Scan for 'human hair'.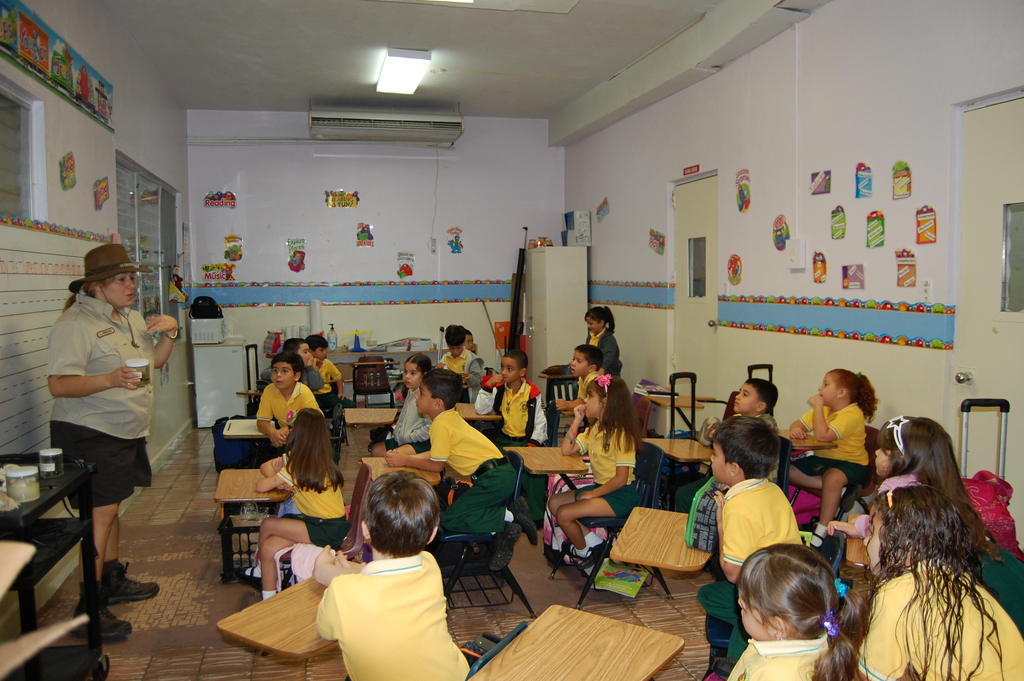
Scan result: {"x1": 573, "y1": 345, "x2": 604, "y2": 363}.
